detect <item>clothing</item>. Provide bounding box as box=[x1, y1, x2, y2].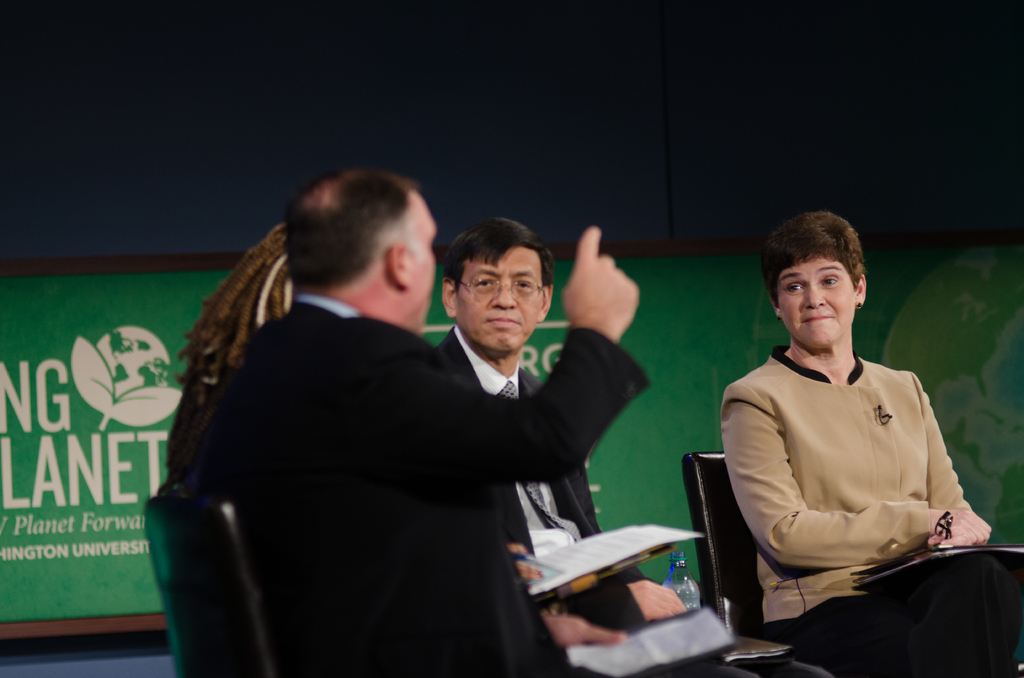
box=[436, 325, 644, 604].
